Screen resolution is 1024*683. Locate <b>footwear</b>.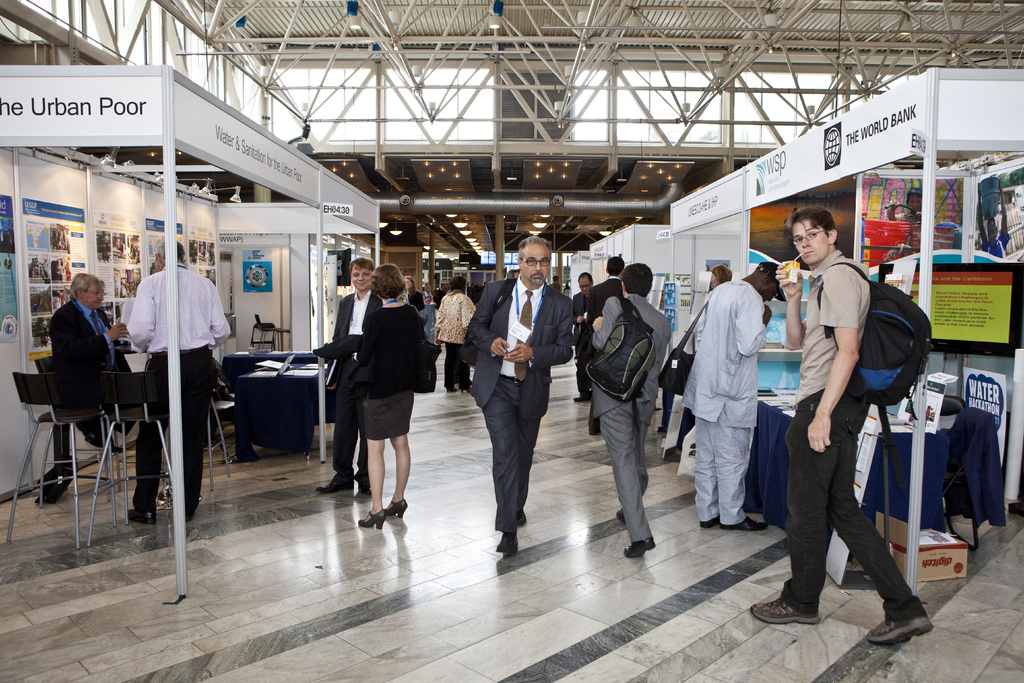
bbox=(612, 506, 624, 525).
